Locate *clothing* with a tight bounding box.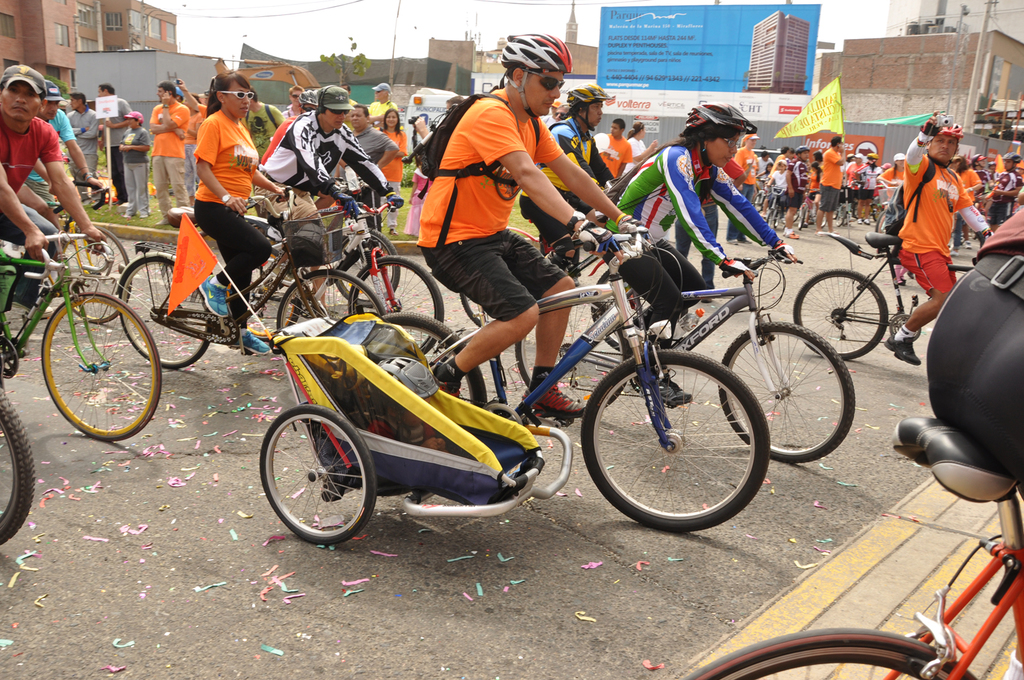
box(849, 161, 865, 190).
